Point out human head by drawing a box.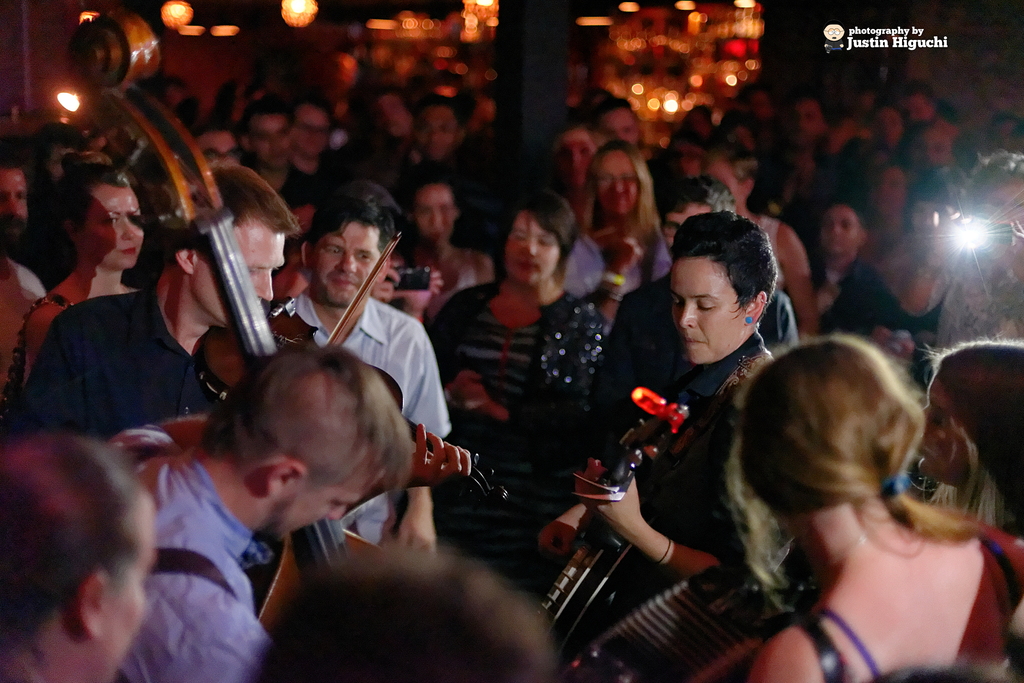
172 157 299 325.
